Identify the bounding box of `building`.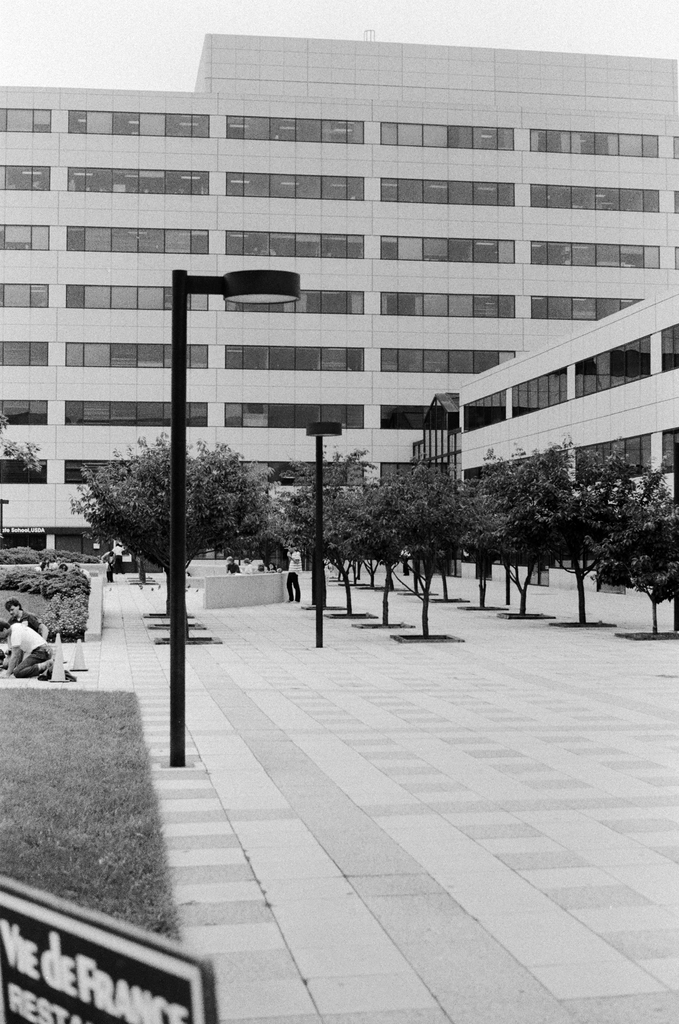
[0,37,678,561].
